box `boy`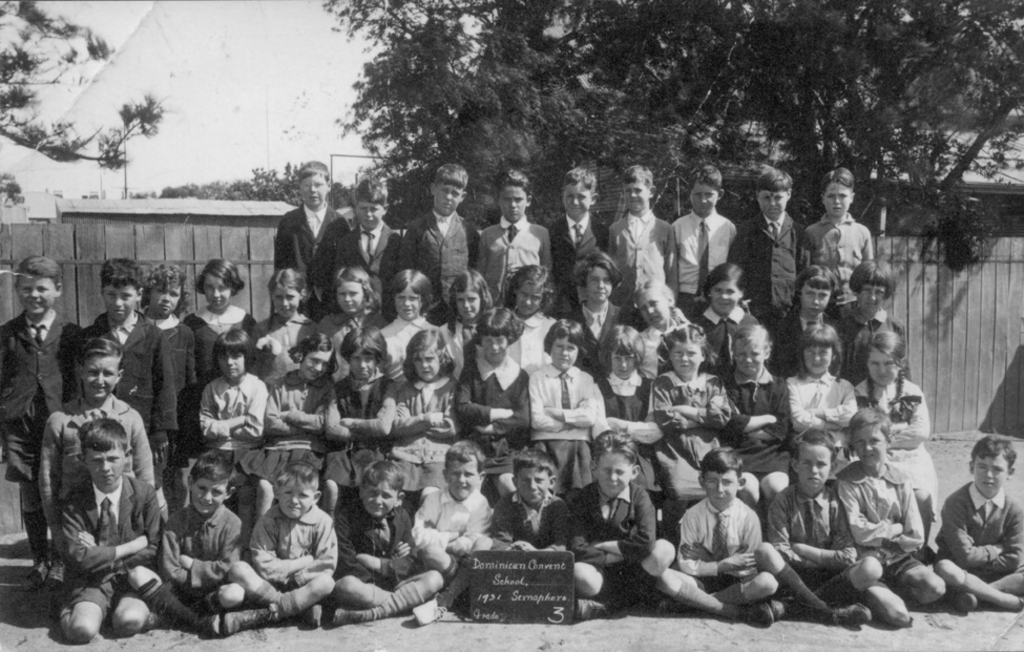
<region>47, 417, 164, 647</region>
